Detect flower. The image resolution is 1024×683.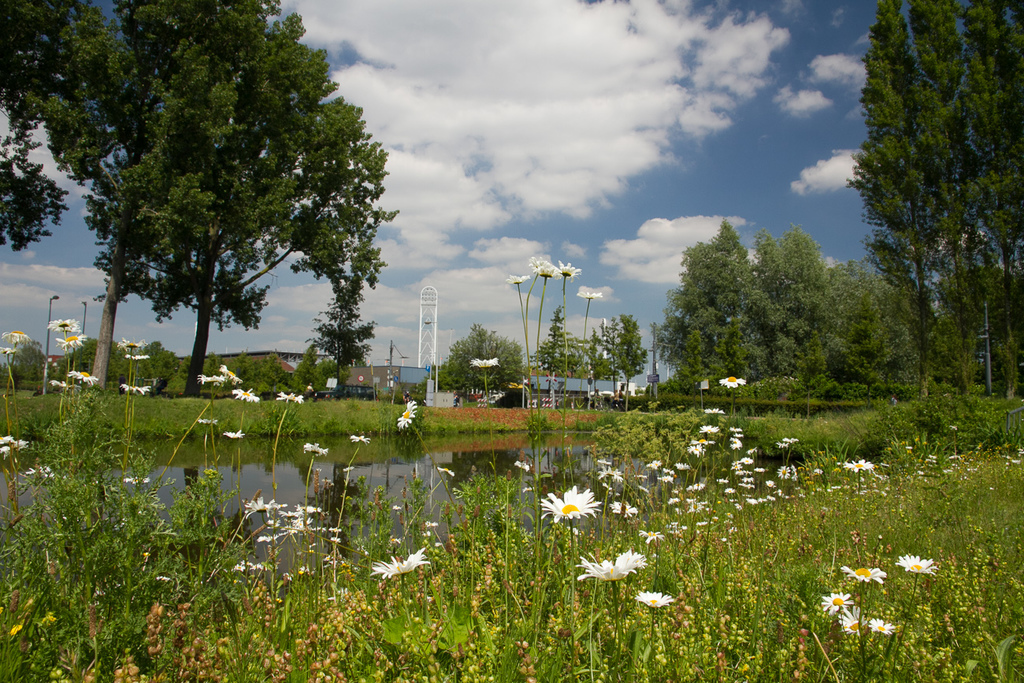
bbox=[867, 618, 895, 638].
